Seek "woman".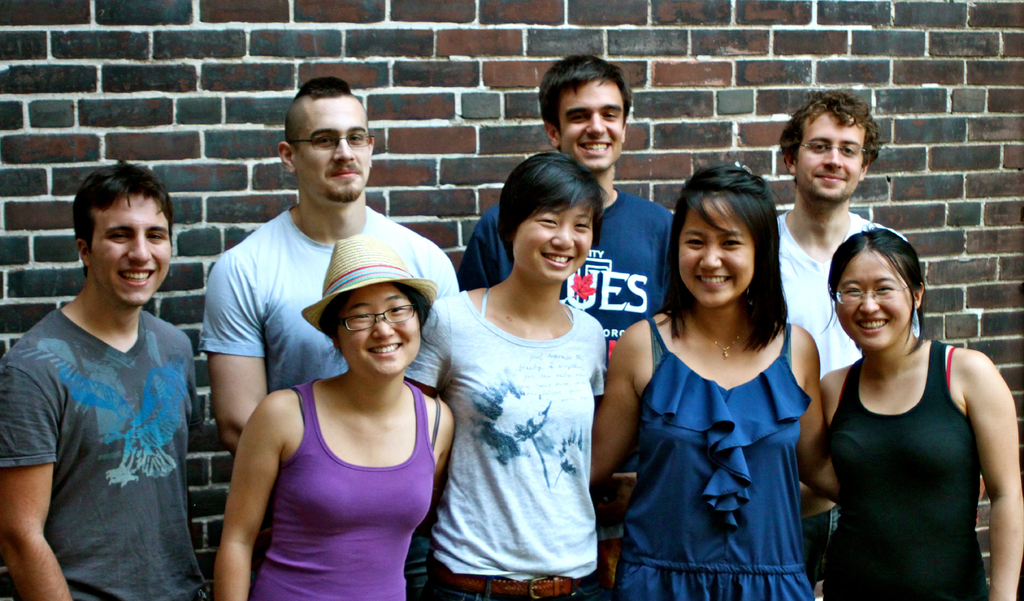
locate(209, 231, 459, 600).
